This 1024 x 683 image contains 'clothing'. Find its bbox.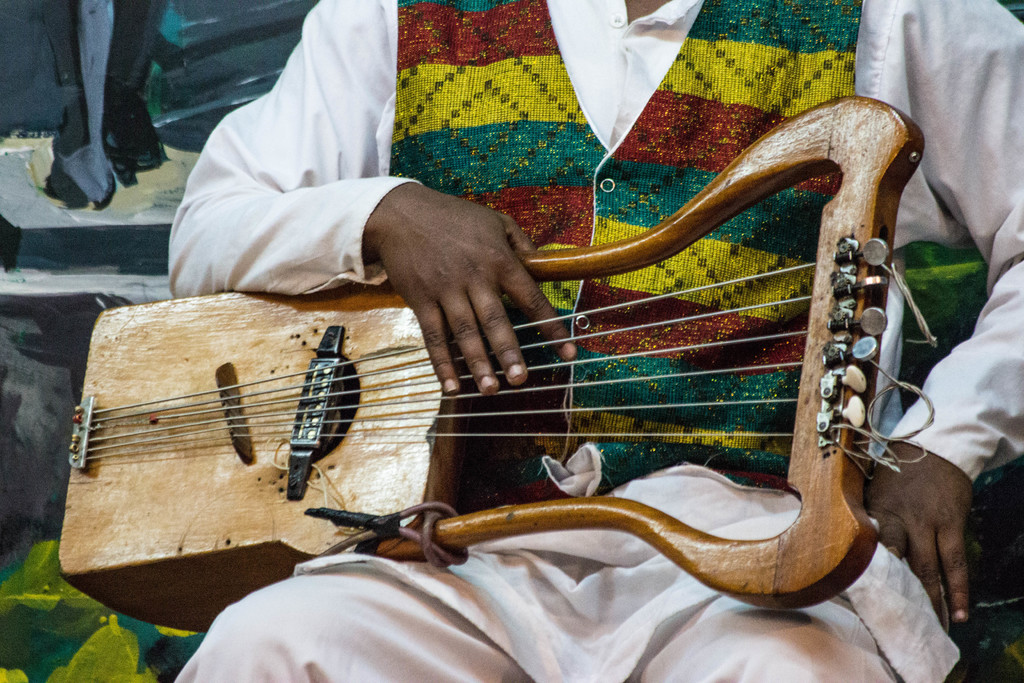
(68, 79, 941, 608).
